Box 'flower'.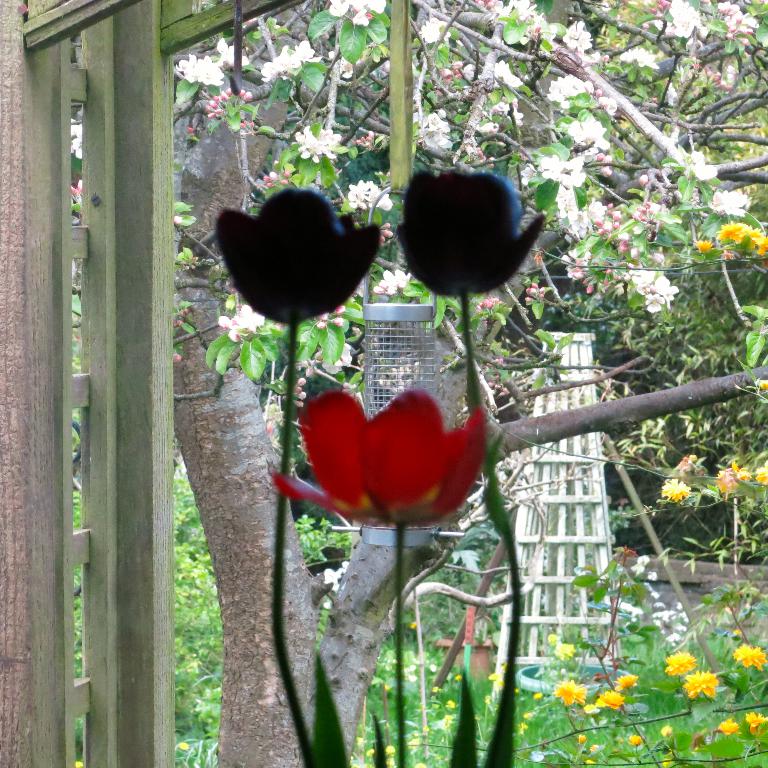
[596, 685, 633, 711].
